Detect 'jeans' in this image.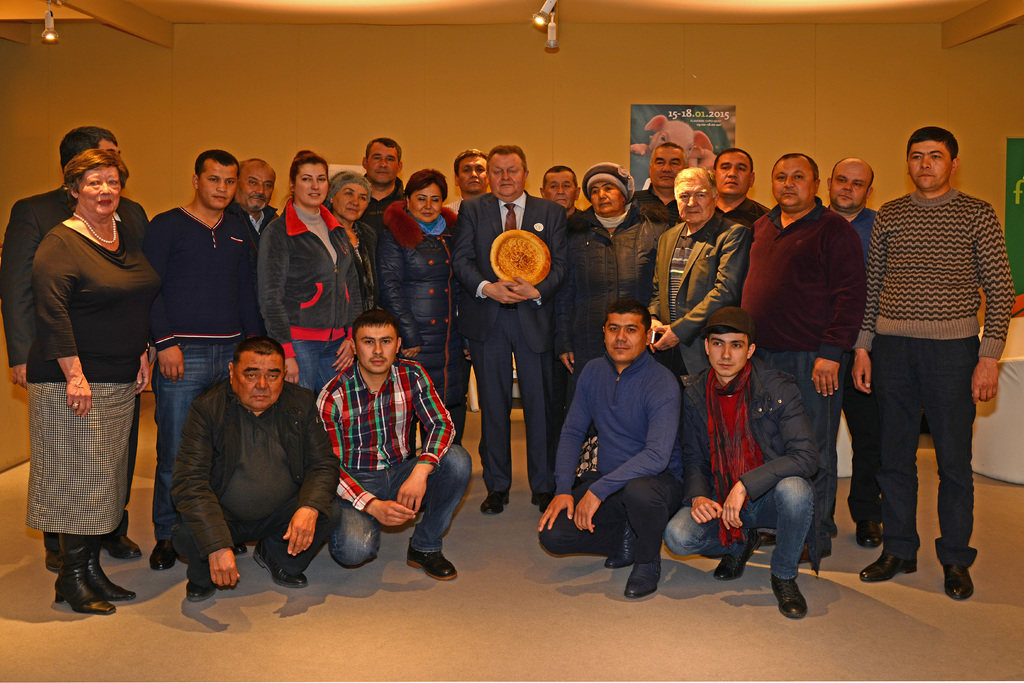
Detection: x1=864 y1=346 x2=995 y2=595.
